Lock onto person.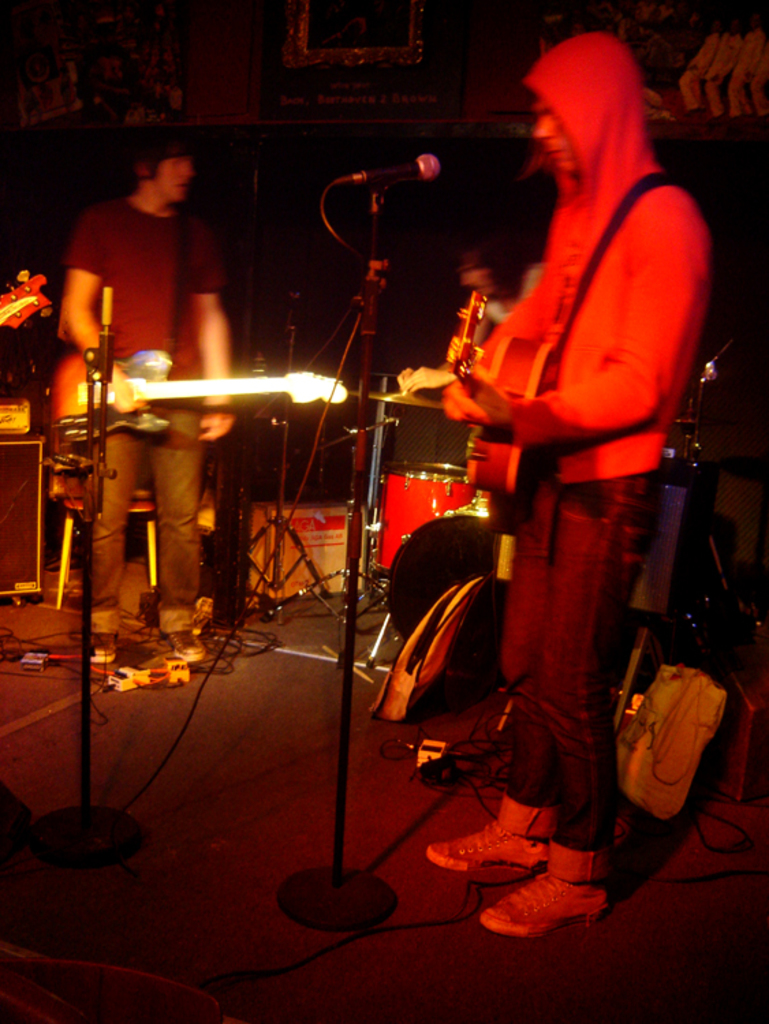
Locked: region(67, 132, 247, 669).
